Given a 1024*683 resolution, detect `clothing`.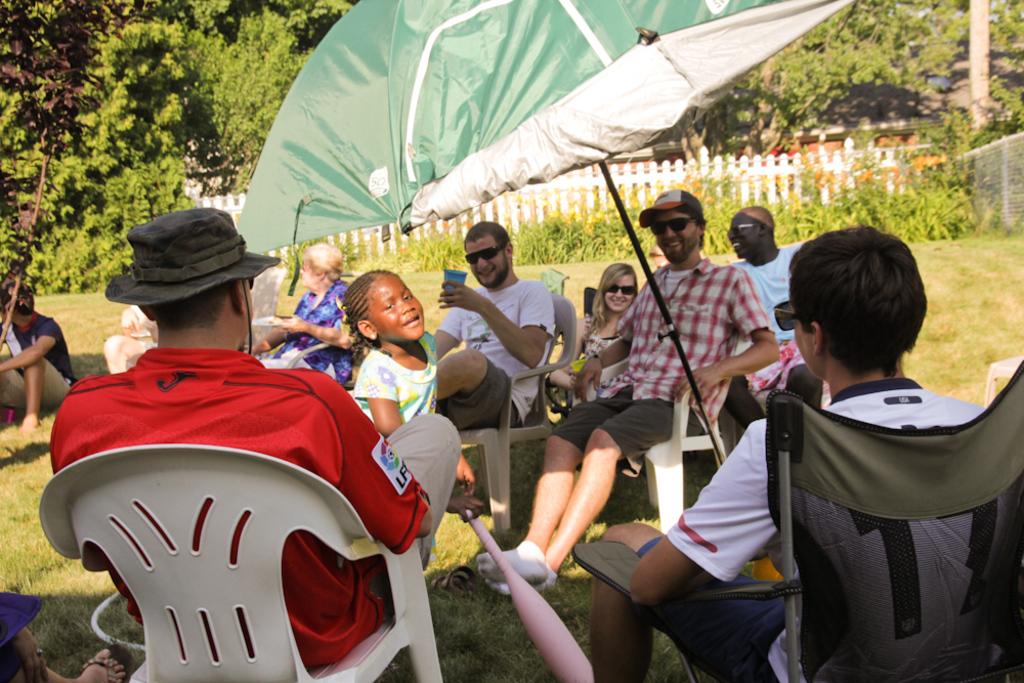
[x1=635, y1=379, x2=1000, y2=682].
